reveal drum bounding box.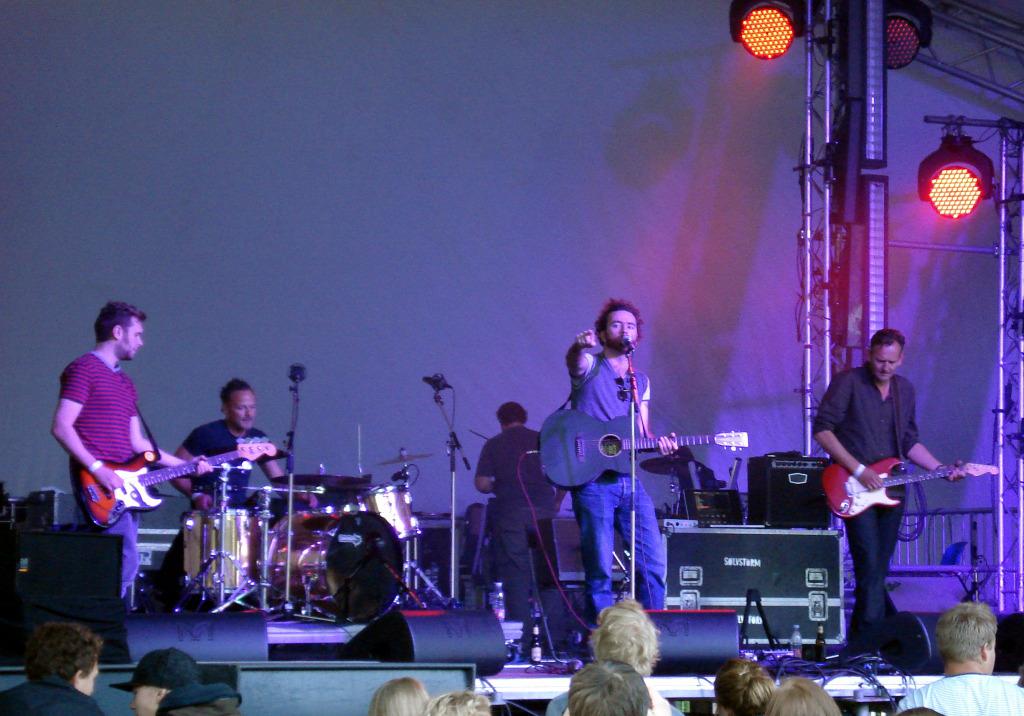
Revealed: (261,510,409,624).
